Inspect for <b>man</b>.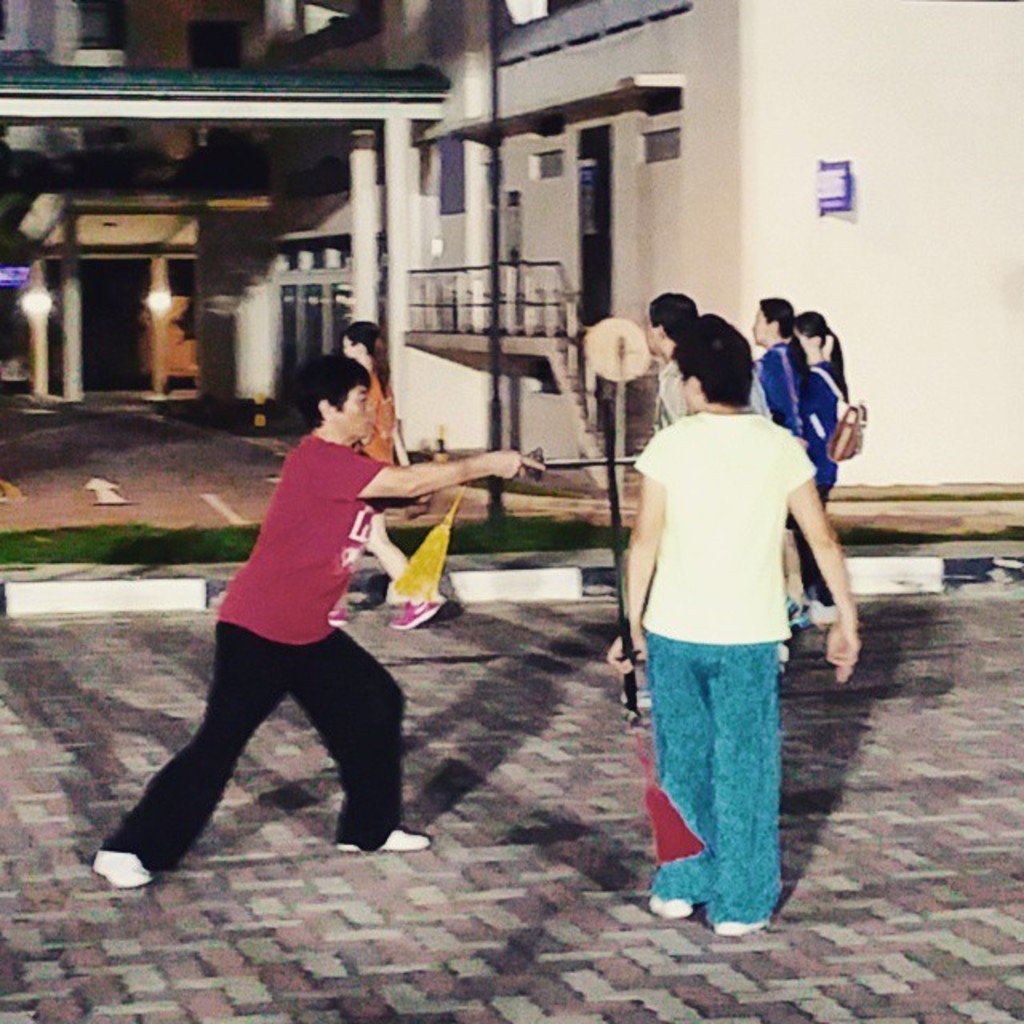
Inspection: (648, 290, 702, 443).
